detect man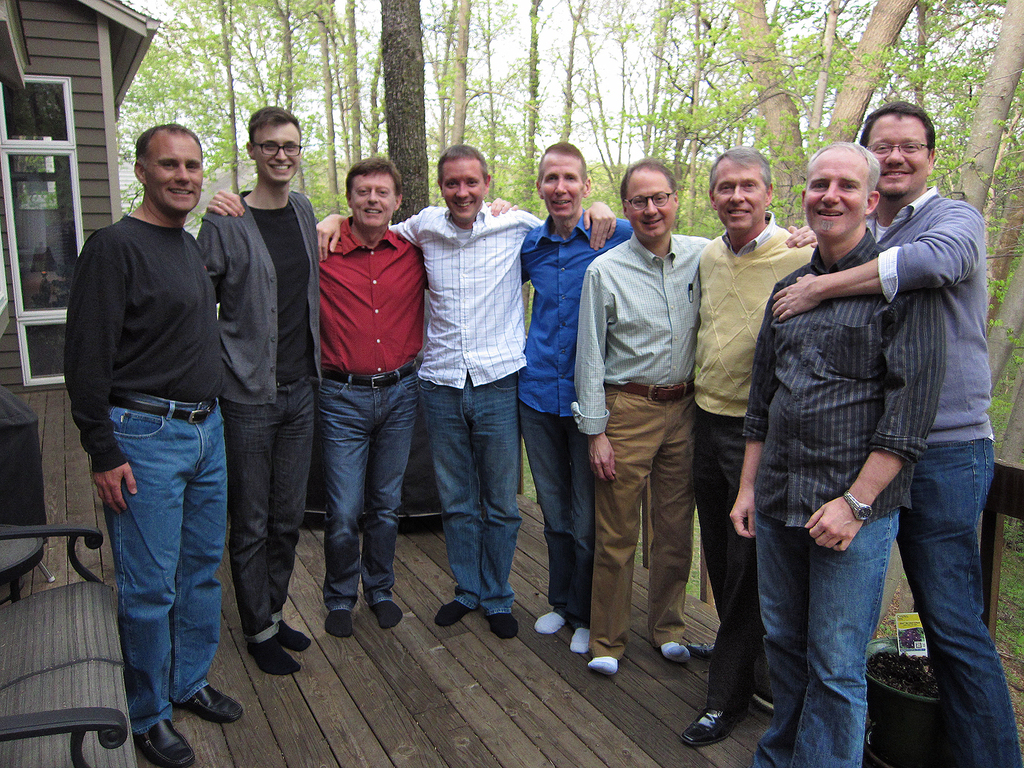
485/132/644/654
